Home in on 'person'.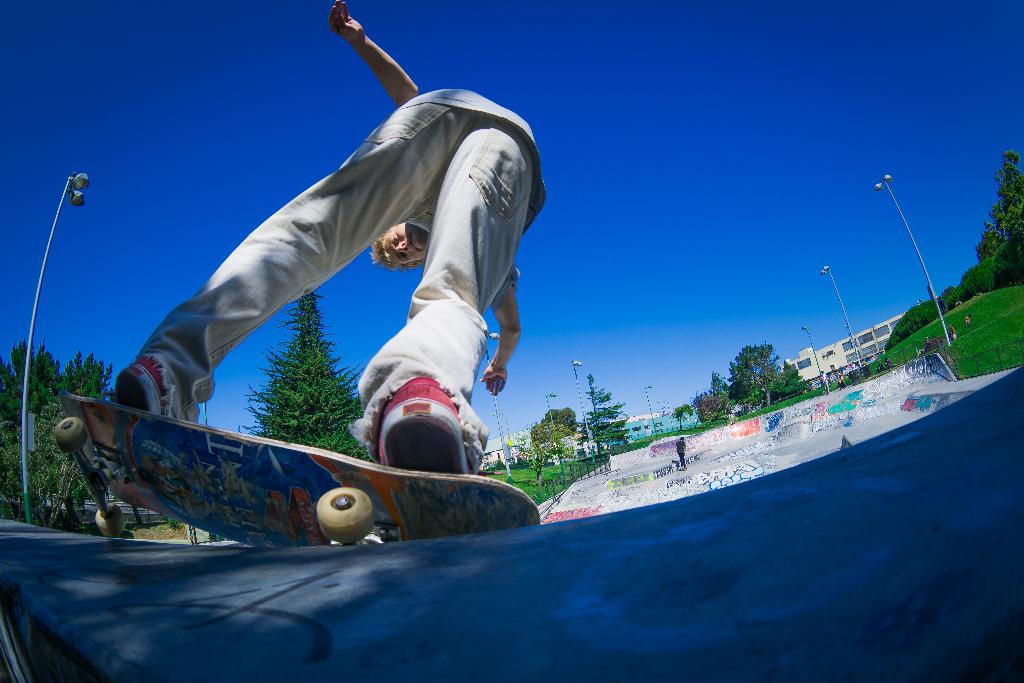
Homed in at select_region(831, 367, 844, 393).
